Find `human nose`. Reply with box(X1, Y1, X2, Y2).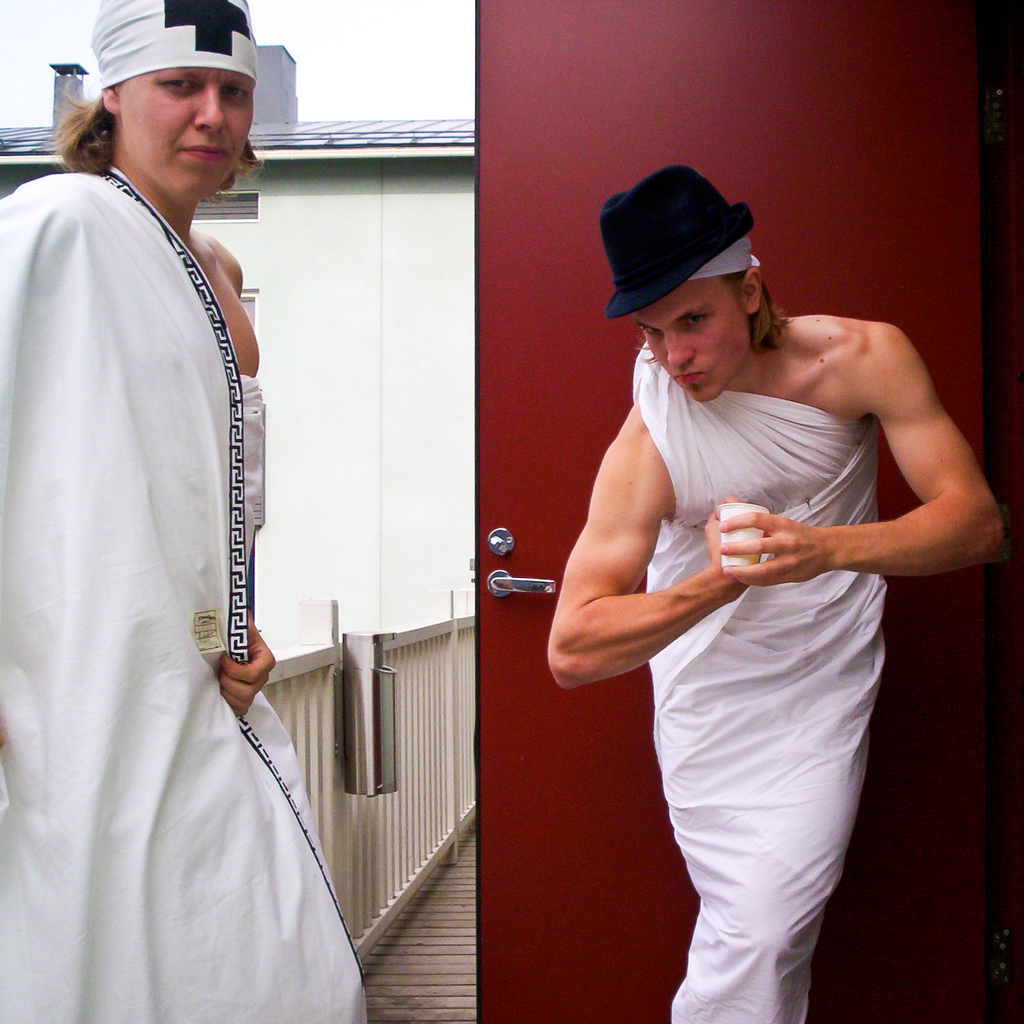
box(193, 84, 221, 137).
